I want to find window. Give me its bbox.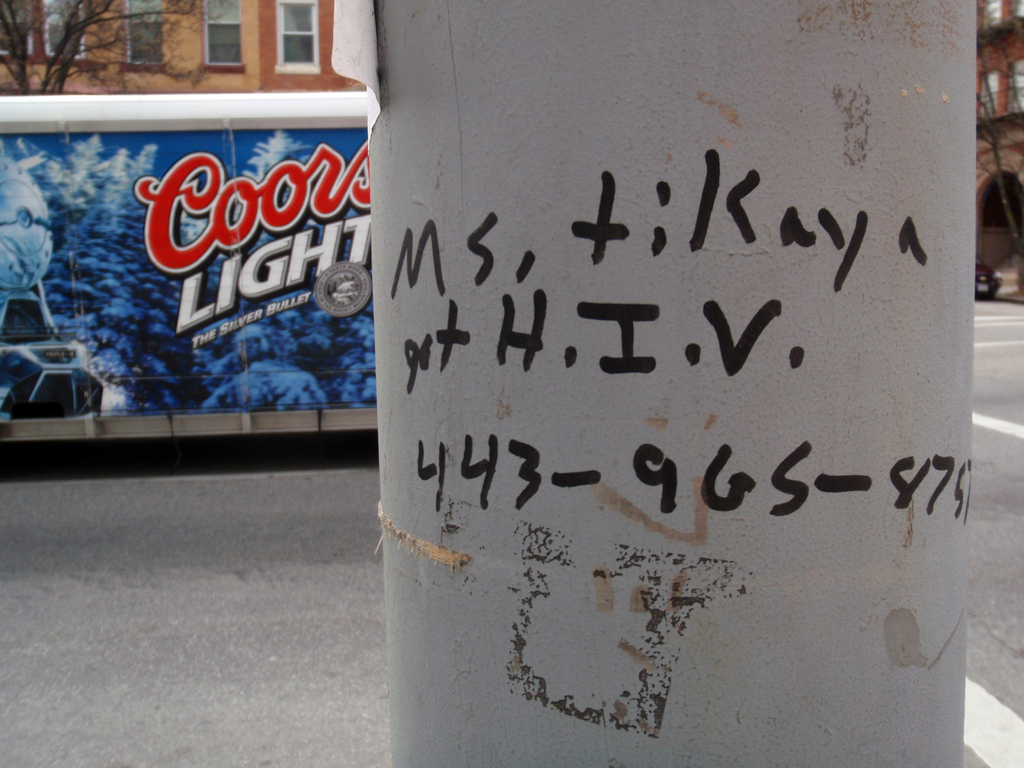
locate(0, 0, 81, 65).
